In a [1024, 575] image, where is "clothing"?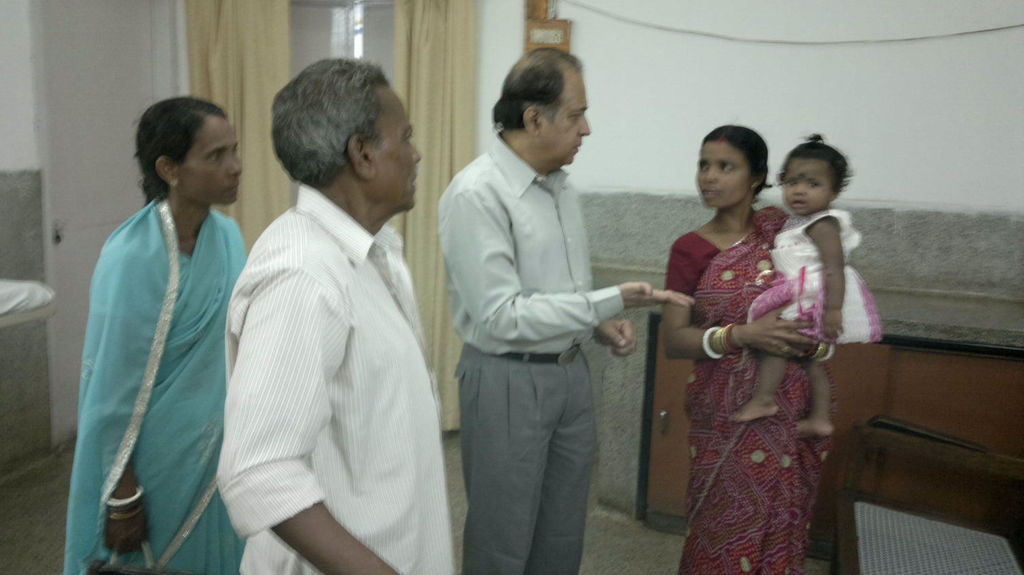
bbox=[744, 208, 876, 346].
